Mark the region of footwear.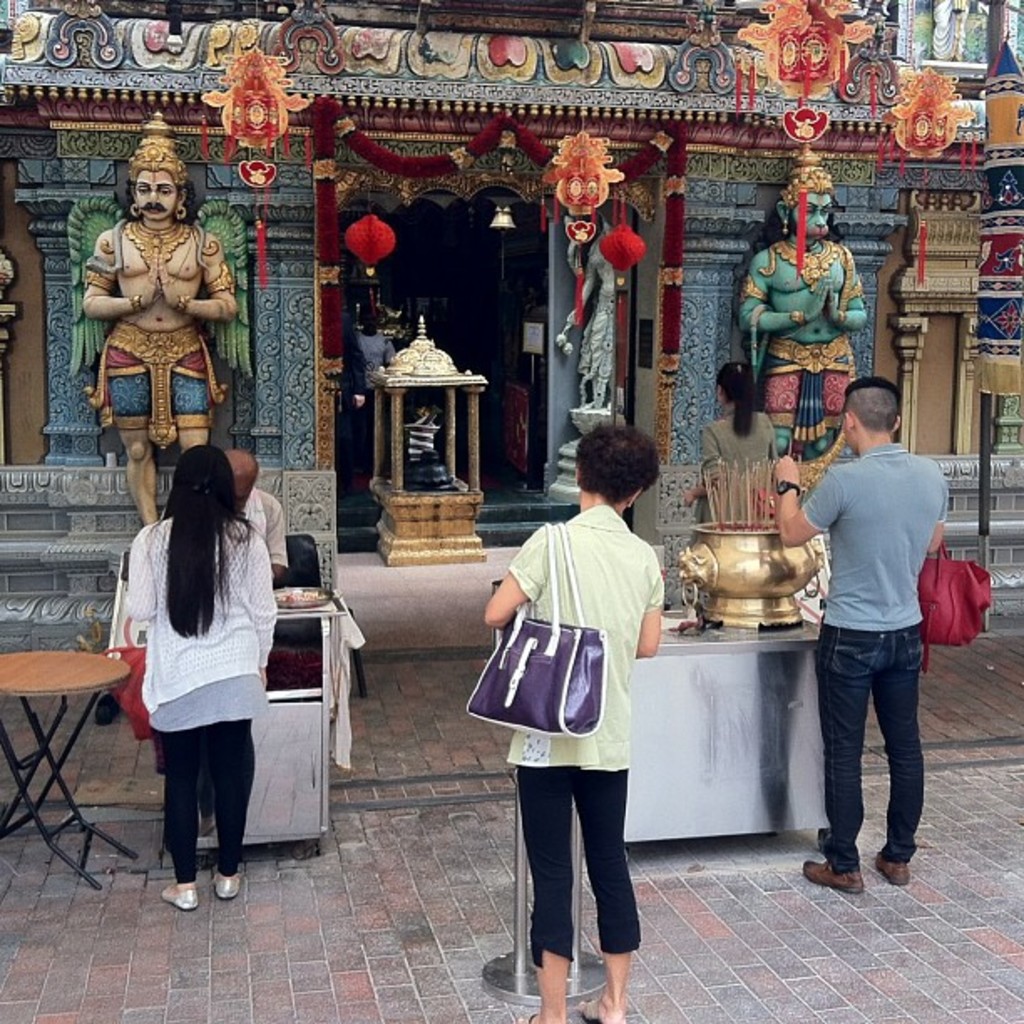
Region: x1=803, y1=853, x2=863, y2=897.
